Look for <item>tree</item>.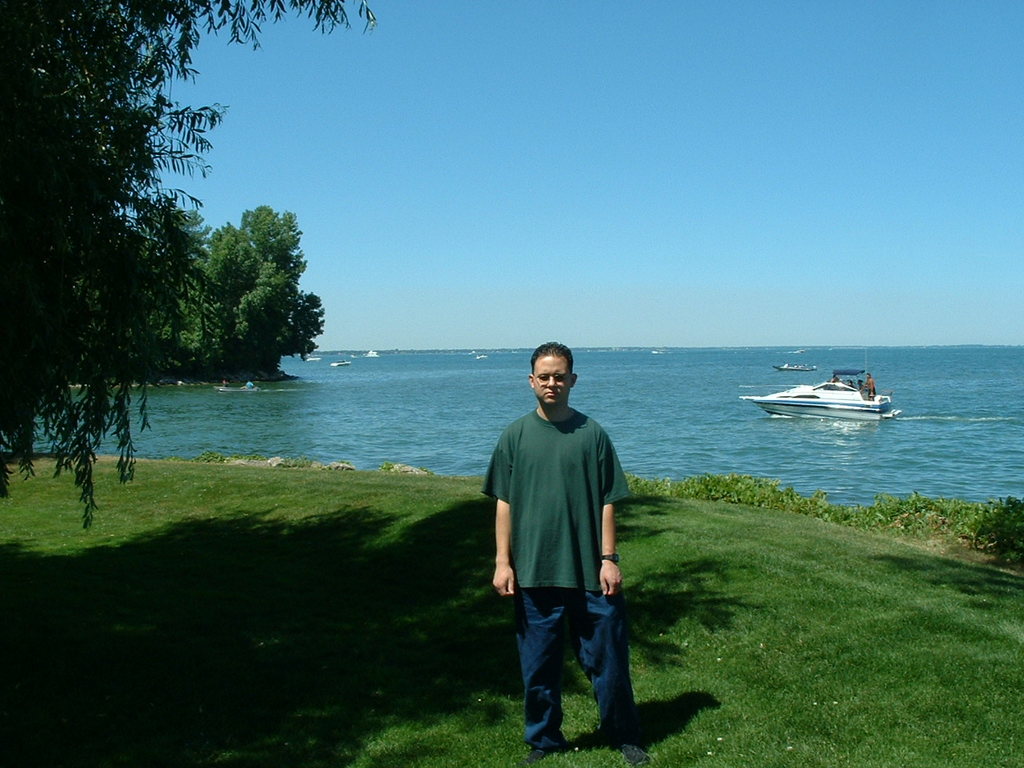
Found: bbox=(70, 203, 326, 385).
